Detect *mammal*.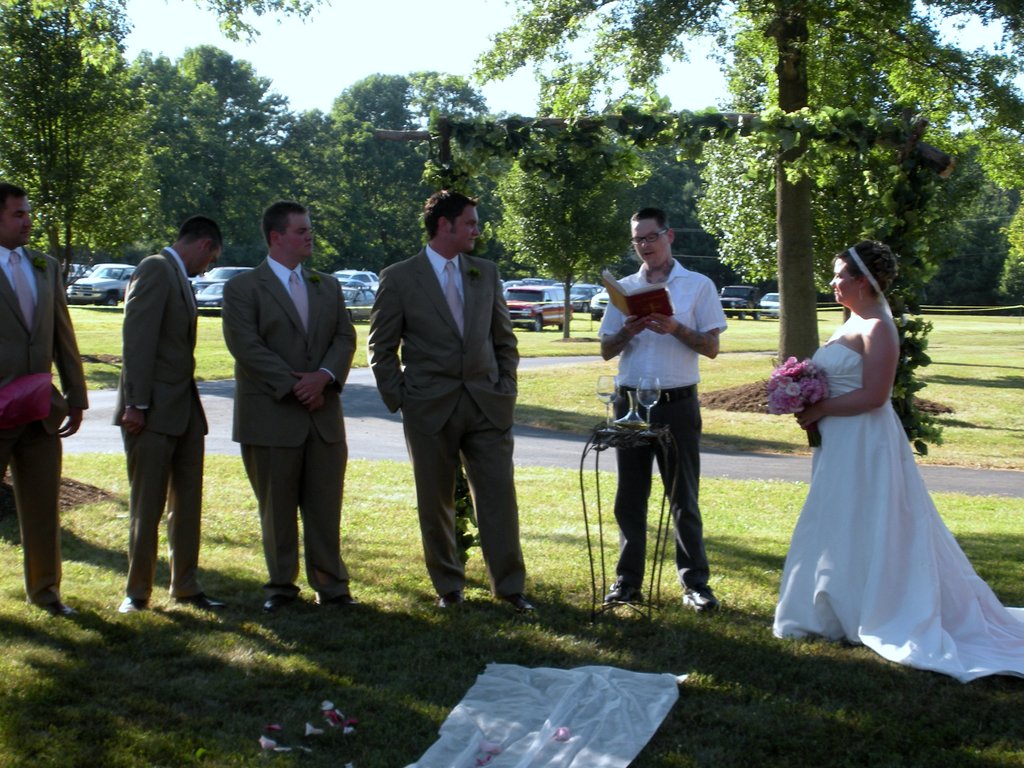
Detected at x1=221, y1=198, x2=358, y2=609.
